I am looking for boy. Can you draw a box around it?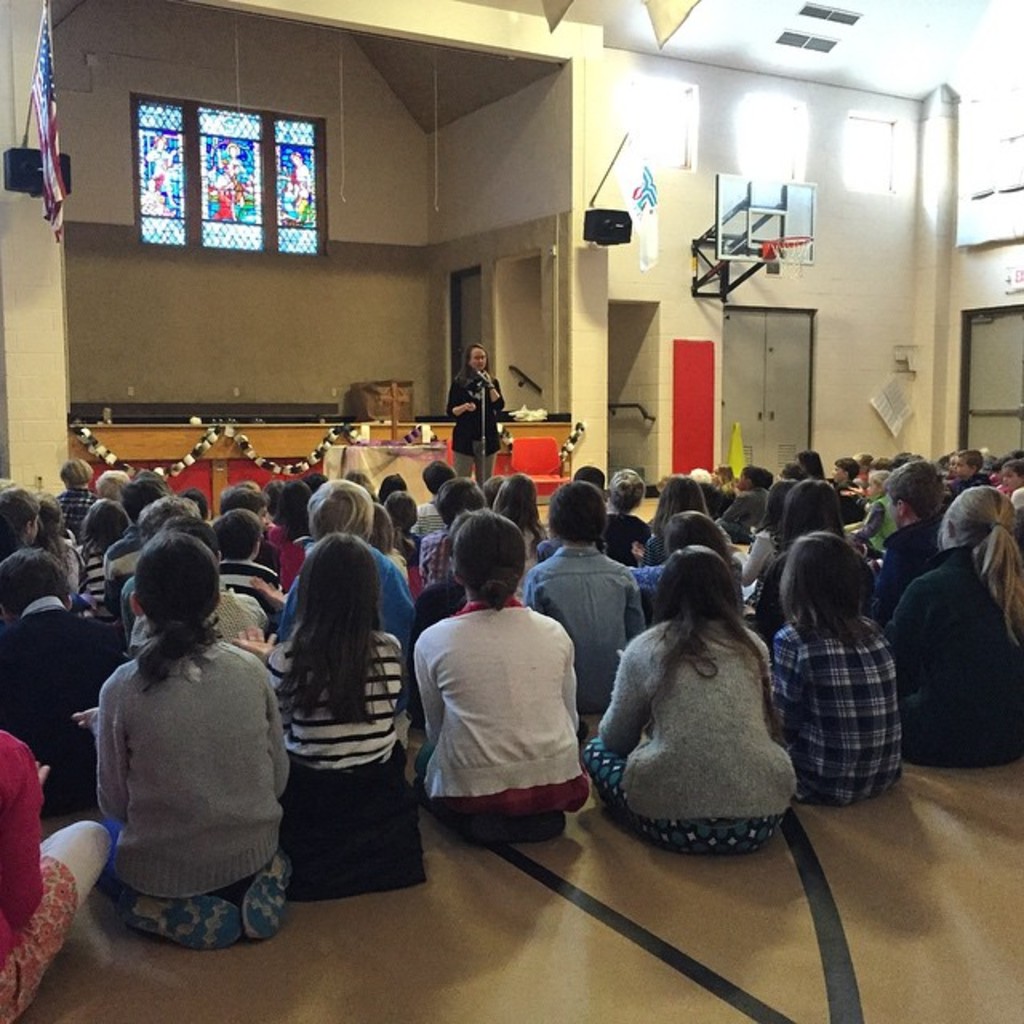
Sure, the bounding box is rect(202, 507, 277, 627).
